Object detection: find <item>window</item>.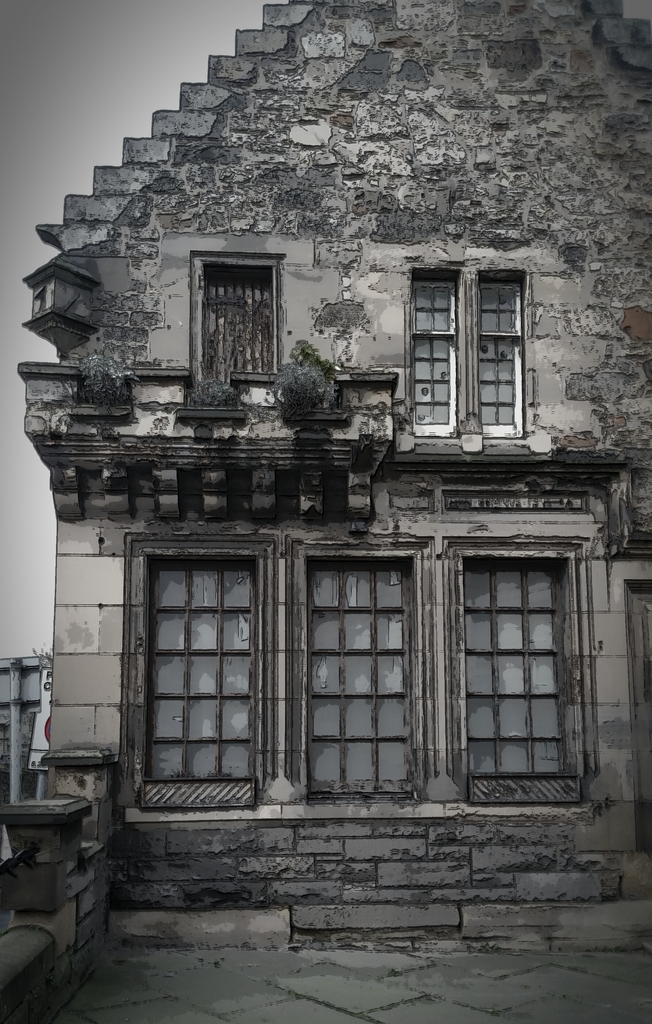
<box>187,252,280,387</box>.
